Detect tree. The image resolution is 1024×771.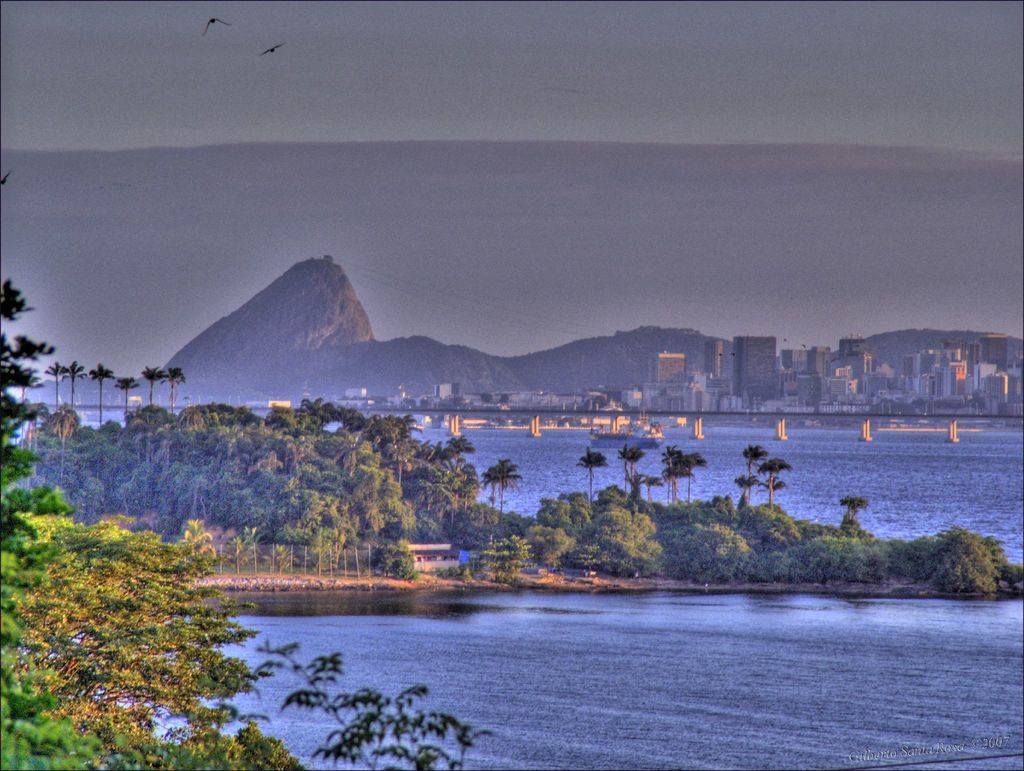
box=[838, 494, 863, 513].
